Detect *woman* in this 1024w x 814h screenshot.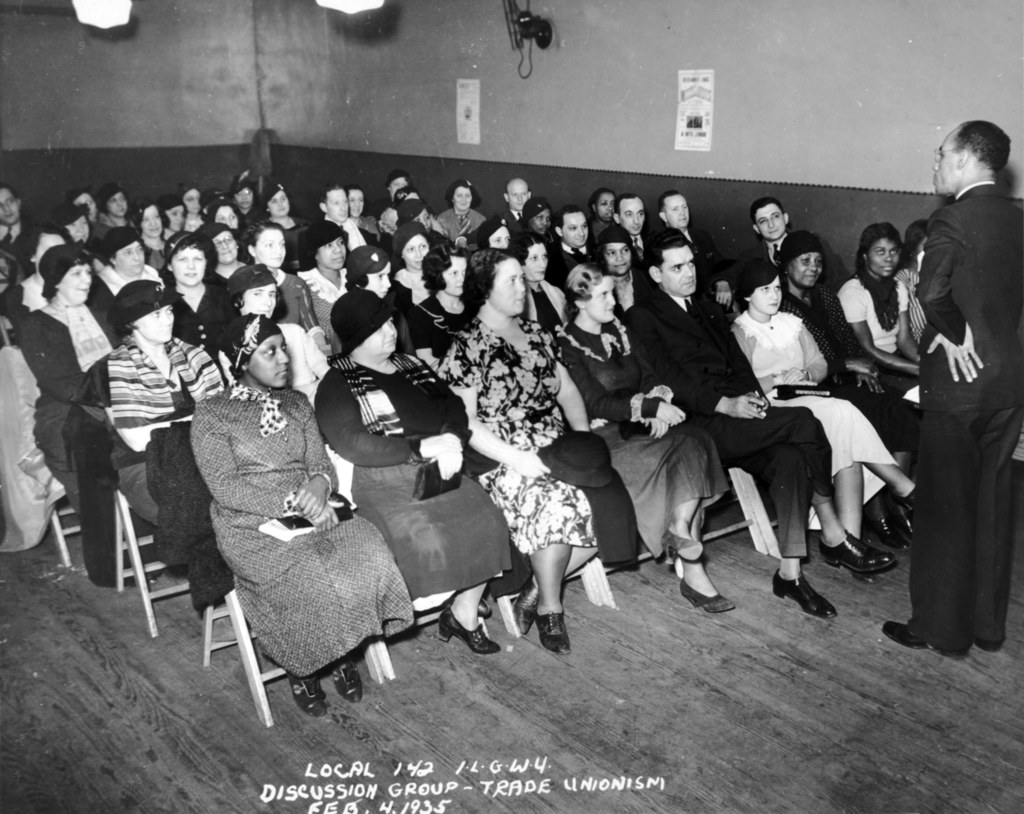
Detection: (left=243, top=221, right=335, bottom=347).
